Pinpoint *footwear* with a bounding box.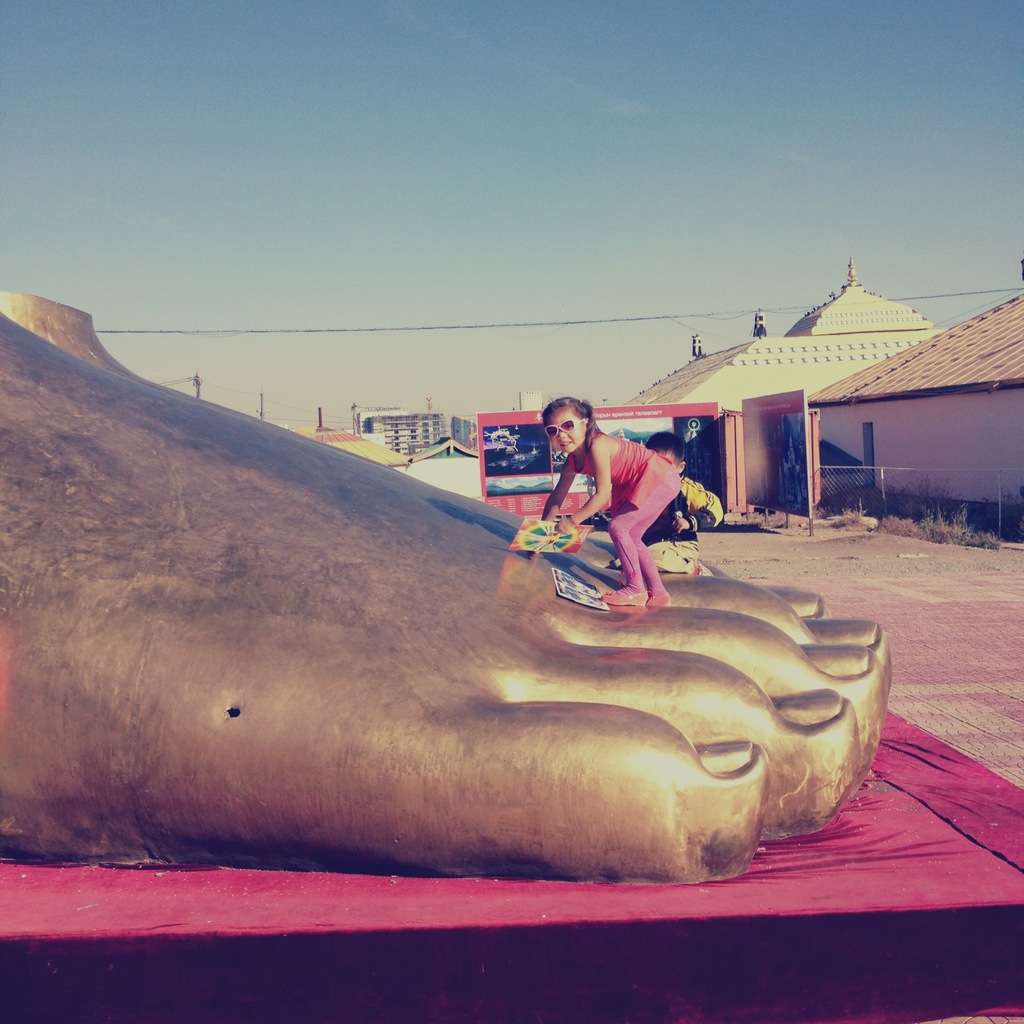
600,586,646,609.
